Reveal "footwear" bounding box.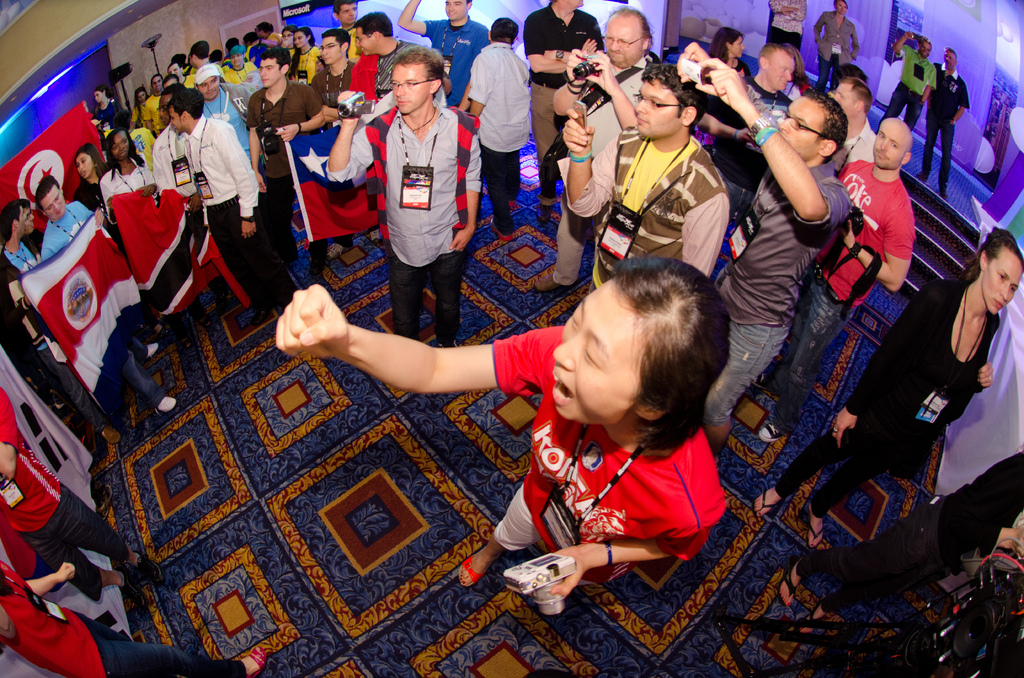
Revealed: left=92, top=483, right=113, bottom=523.
